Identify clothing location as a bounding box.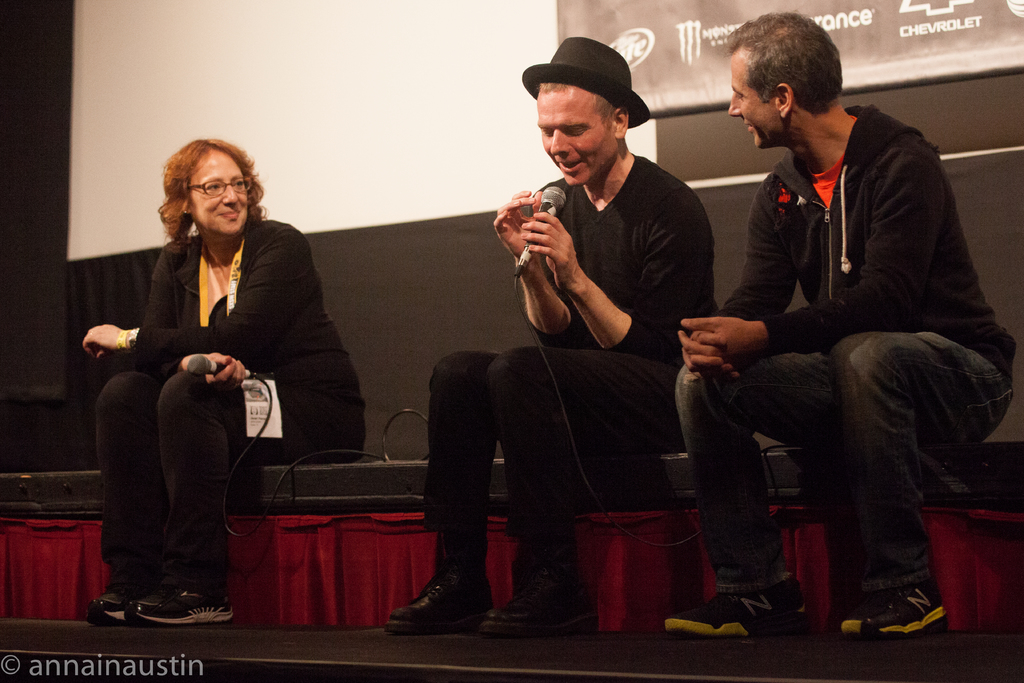
97,220,365,584.
